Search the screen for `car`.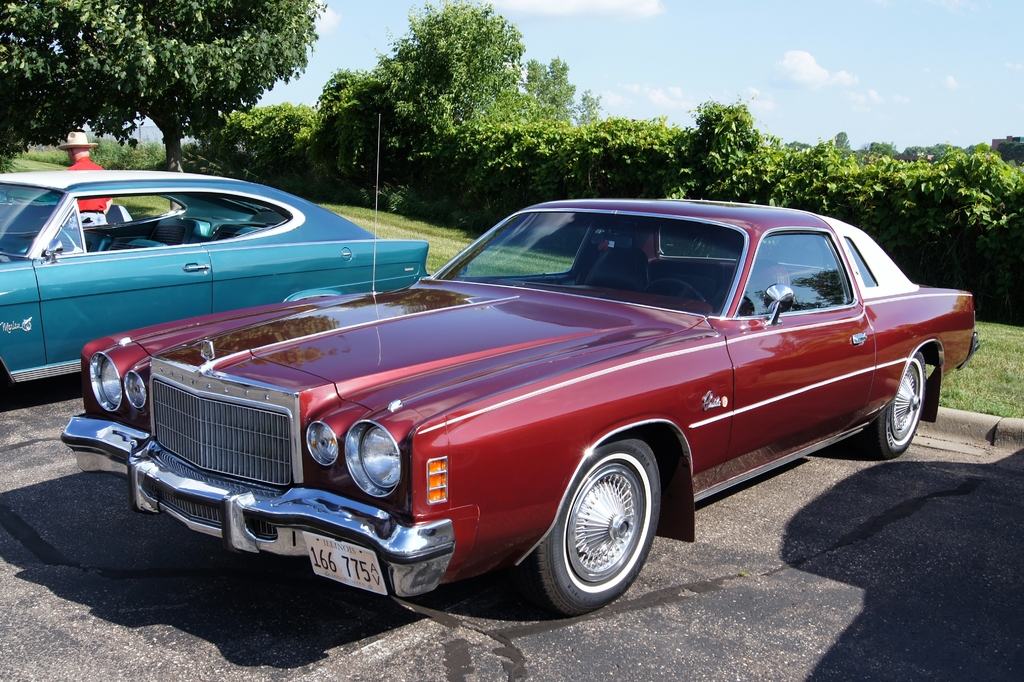
Found at bbox=(0, 170, 429, 384).
